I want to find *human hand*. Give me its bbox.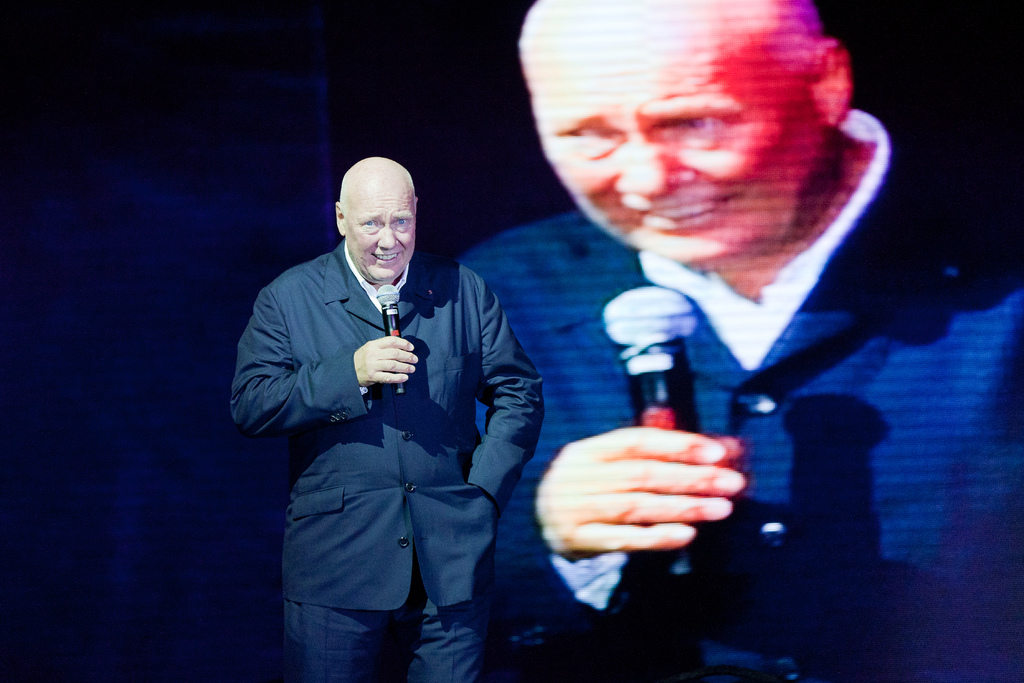
BBox(530, 420, 751, 559).
